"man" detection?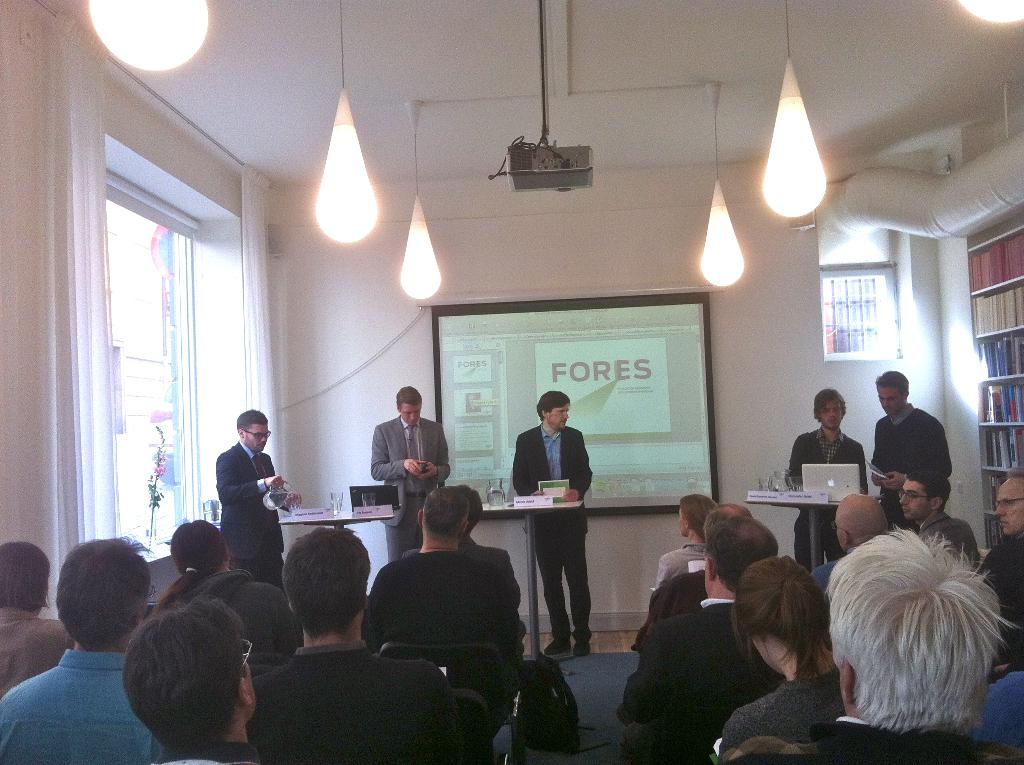
left=362, top=489, right=516, bottom=750
